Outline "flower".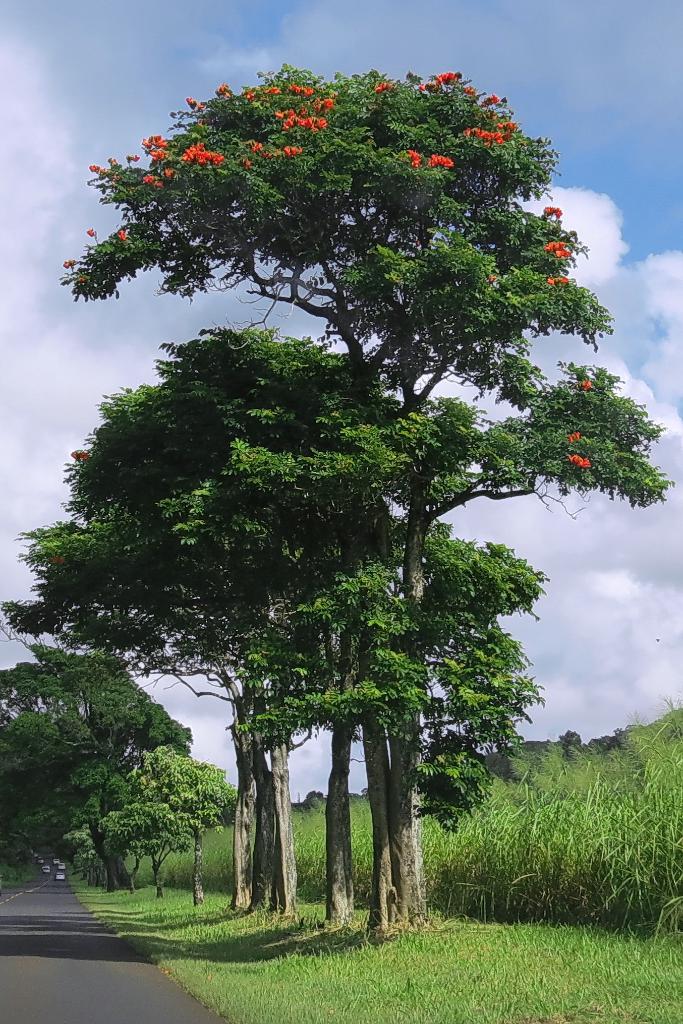
Outline: pyautogui.locateOnScreen(579, 379, 593, 390).
